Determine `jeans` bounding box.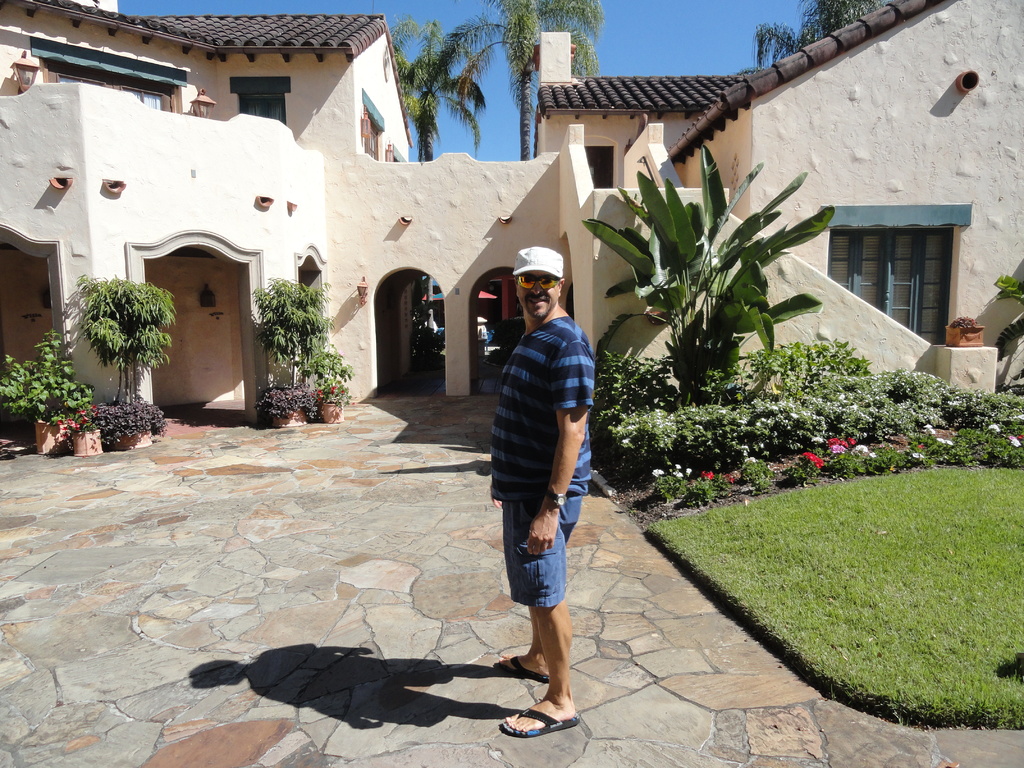
Determined: (left=502, top=495, right=588, bottom=603).
